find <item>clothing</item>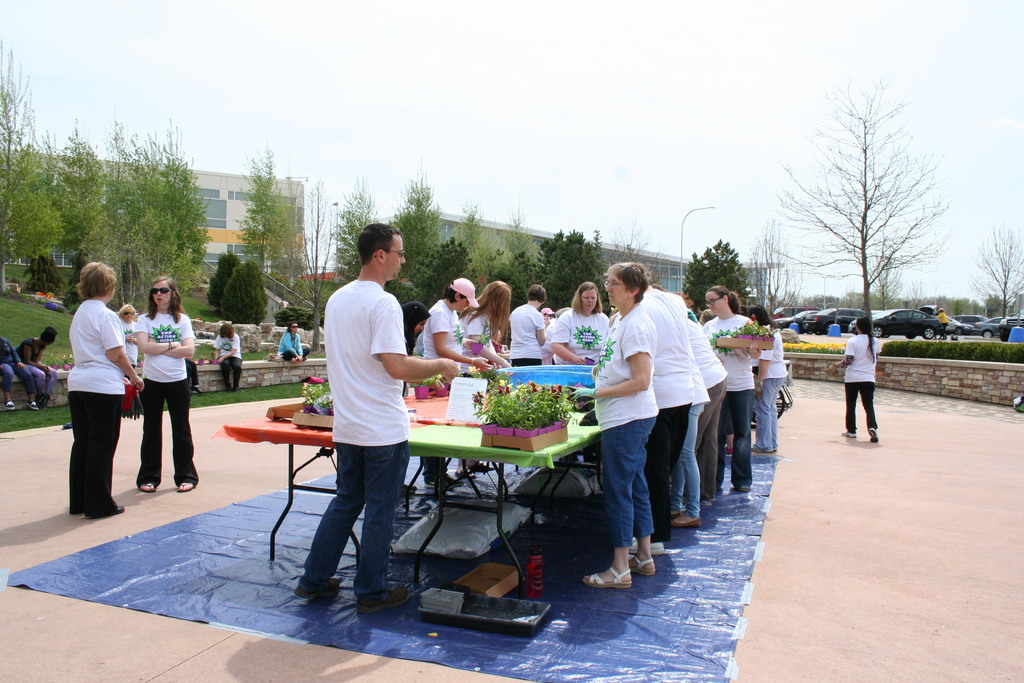
{"x1": 113, "y1": 313, "x2": 138, "y2": 389}
